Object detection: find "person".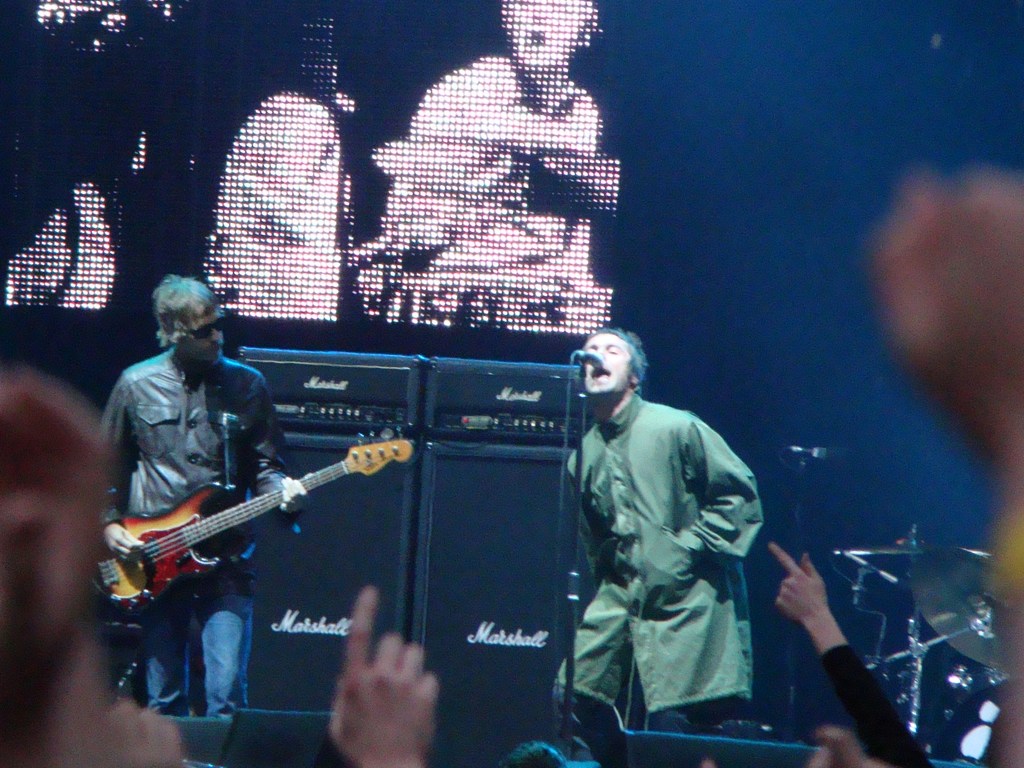
locate(762, 535, 935, 767).
